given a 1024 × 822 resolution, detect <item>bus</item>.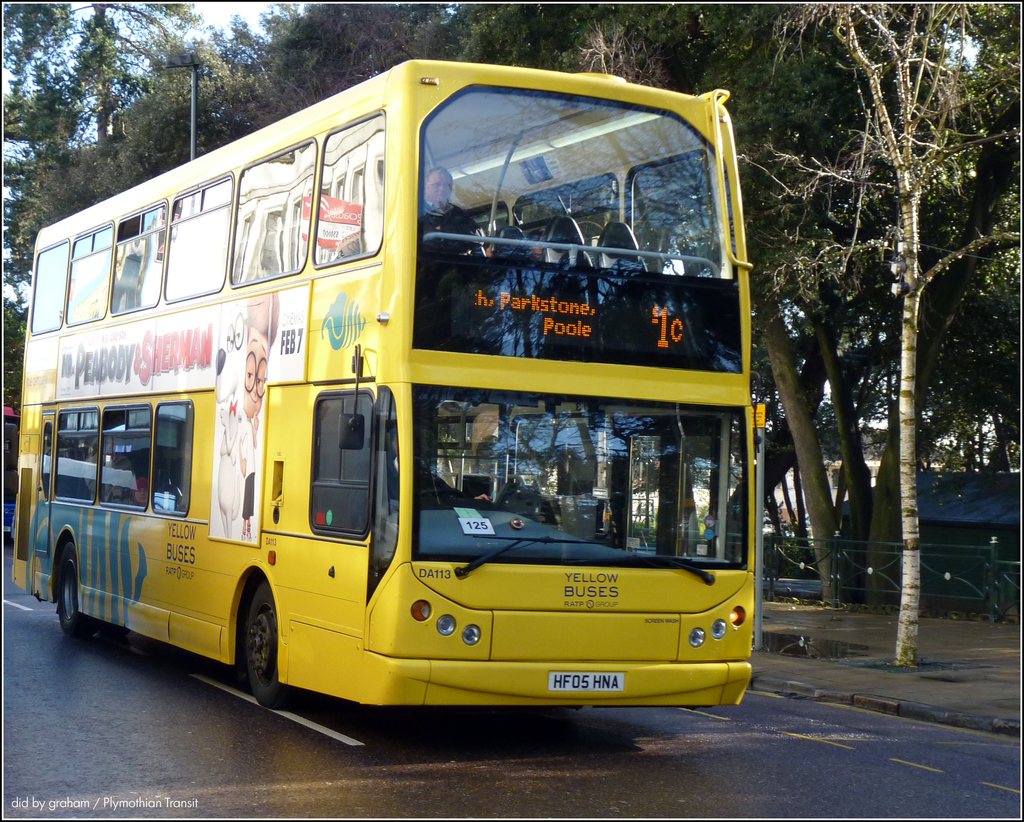
(x1=1, y1=404, x2=20, y2=544).
